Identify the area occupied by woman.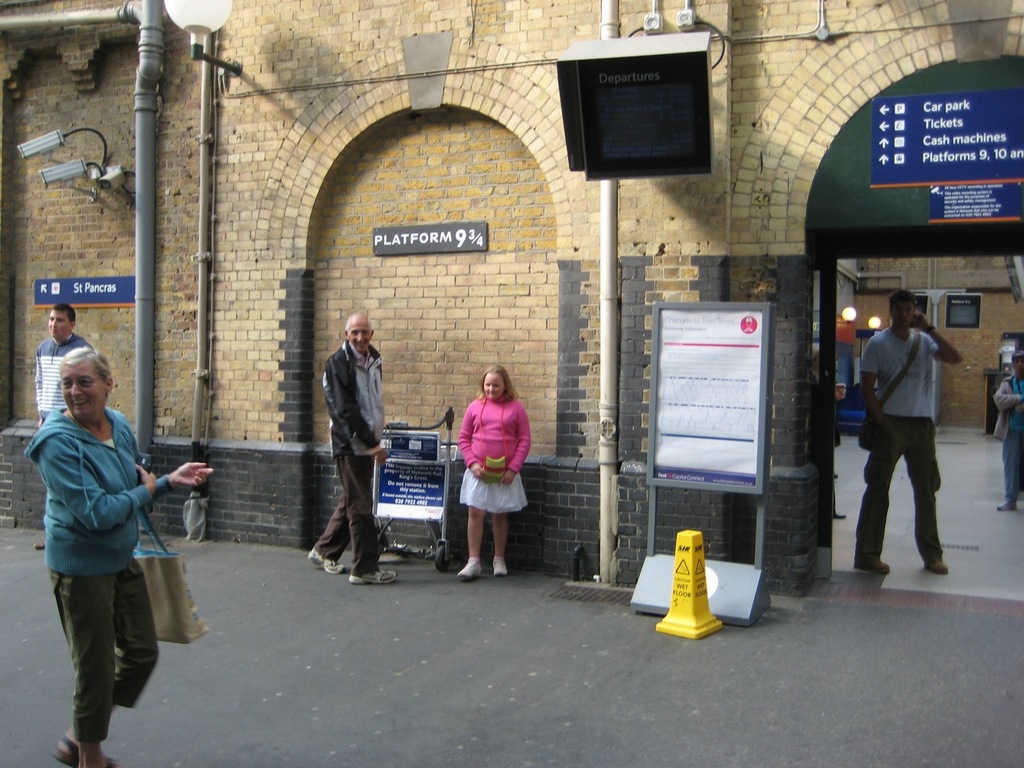
Area: 446, 356, 532, 571.
